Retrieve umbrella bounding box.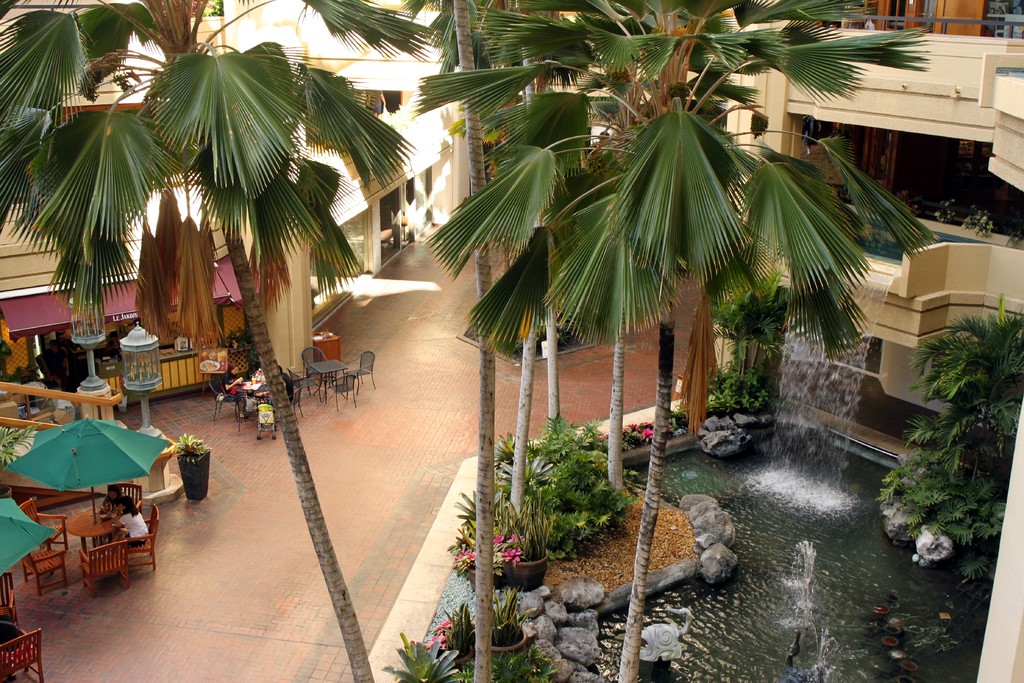
Bounding box: bbox(10, 415, 171, 524).
